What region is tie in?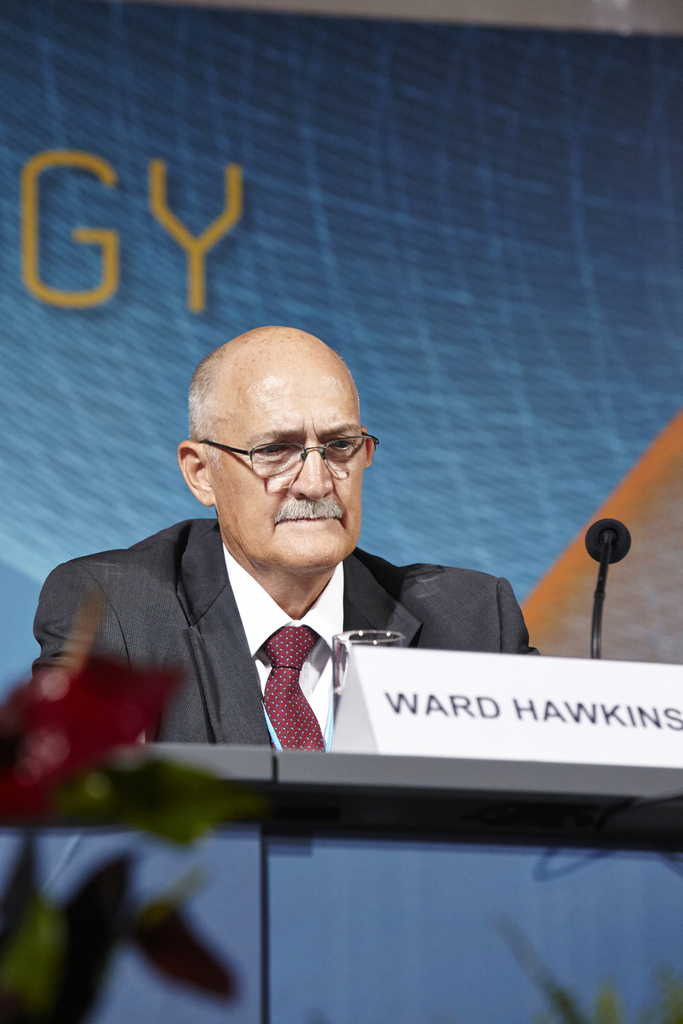
(left=260, top=619, right=326, bottom=752).
